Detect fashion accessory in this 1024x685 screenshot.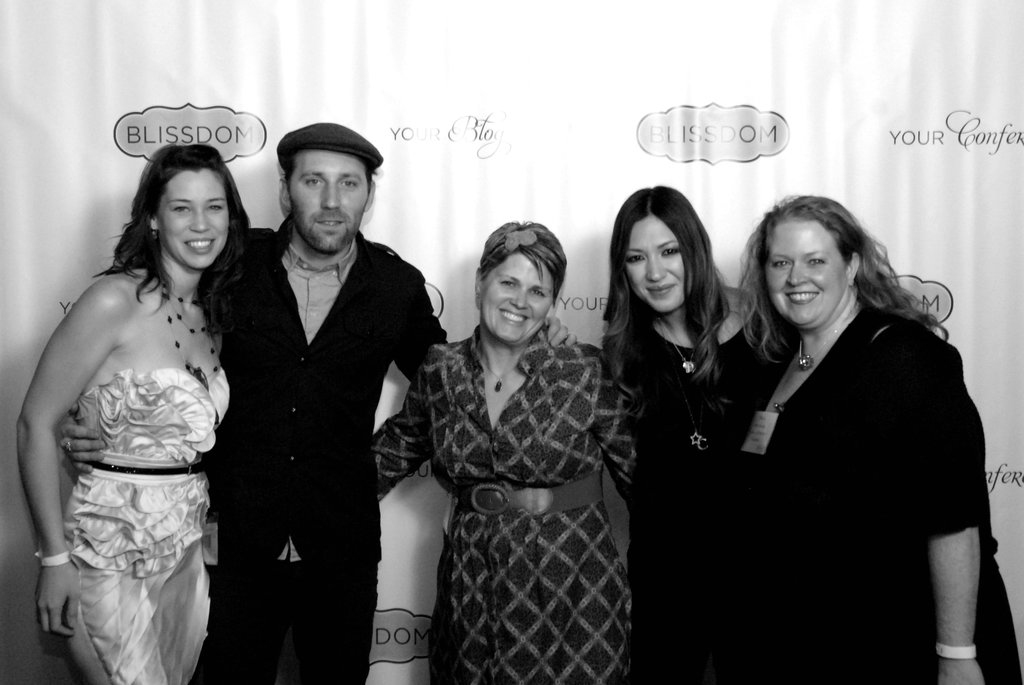
Detection: 62:440:74:454.
